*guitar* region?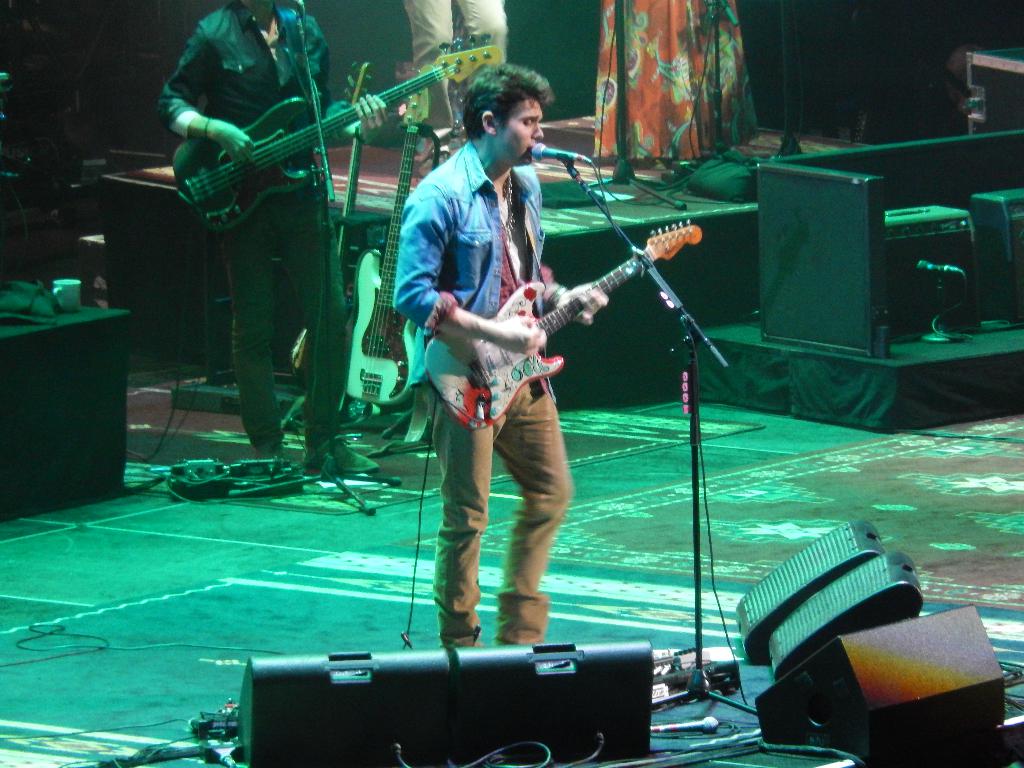
(426, 216, 703, 430)
